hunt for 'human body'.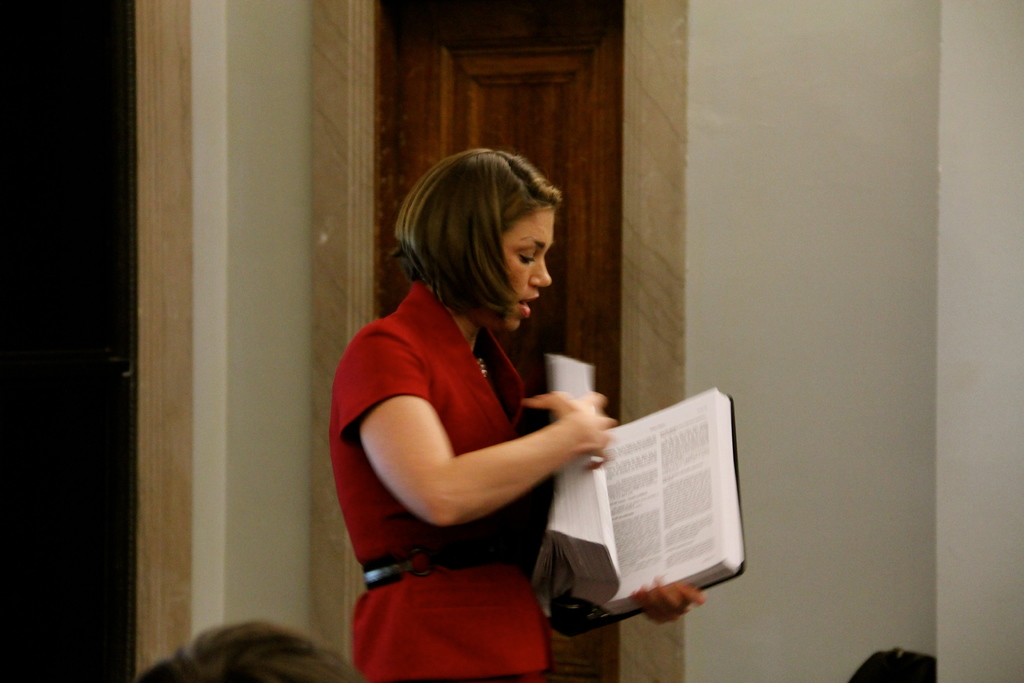
Hunted down at [x1=332, y1=144, x2=626, y2=681].
